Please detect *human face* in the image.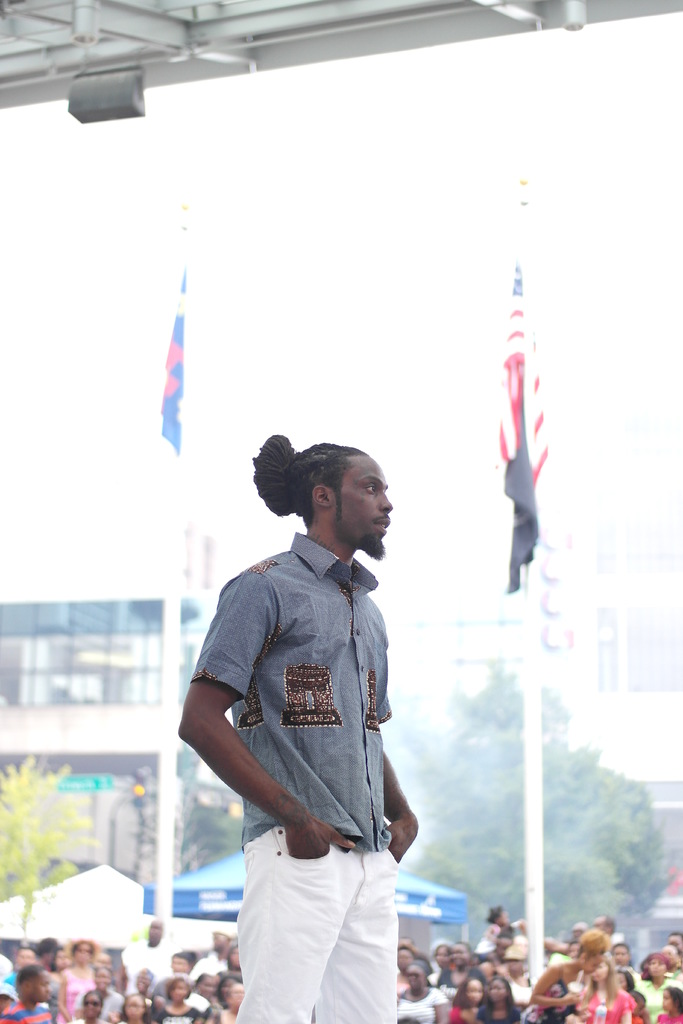
bbox=[407, 964, 423, 989].
